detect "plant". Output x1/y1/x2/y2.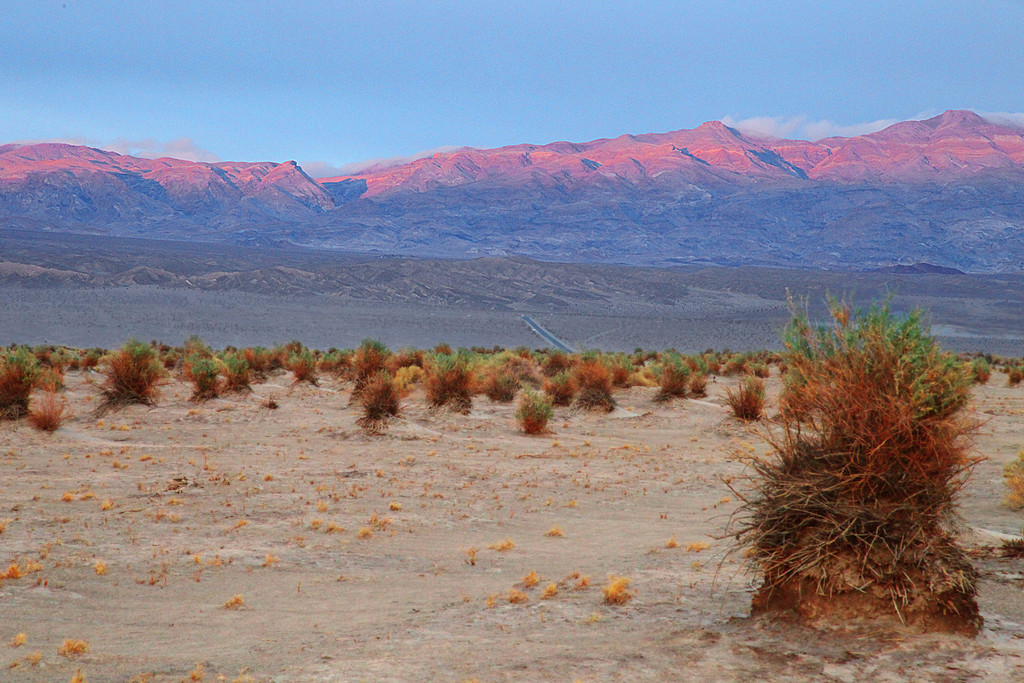
6/661/19/670.
